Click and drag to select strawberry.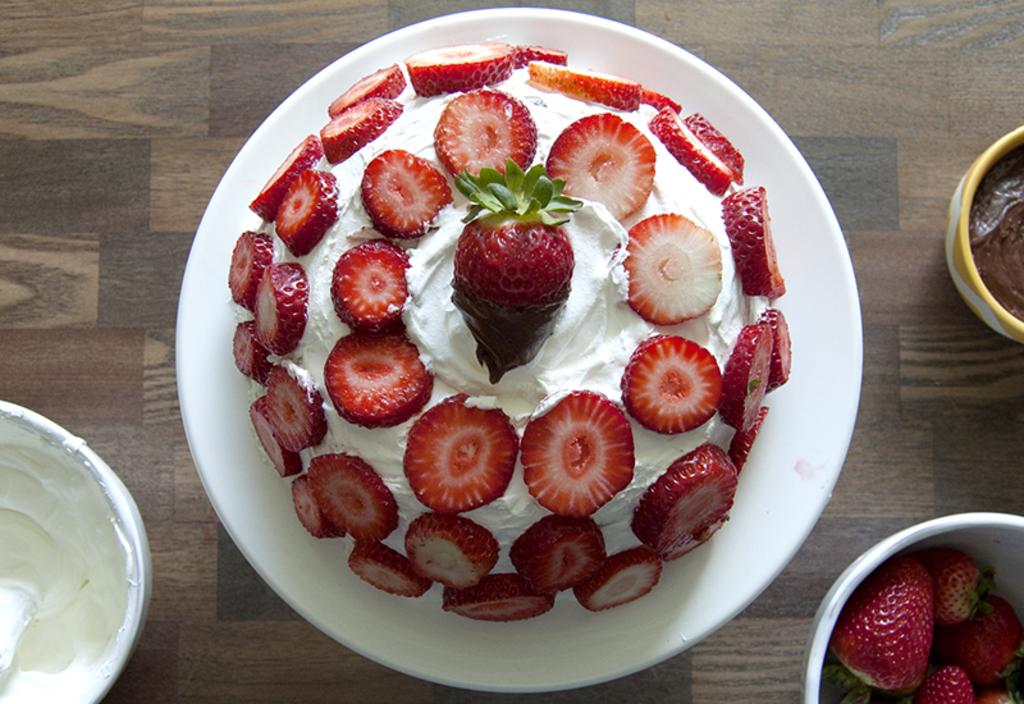
Selection: select_region(288, 477, 348, 543).
